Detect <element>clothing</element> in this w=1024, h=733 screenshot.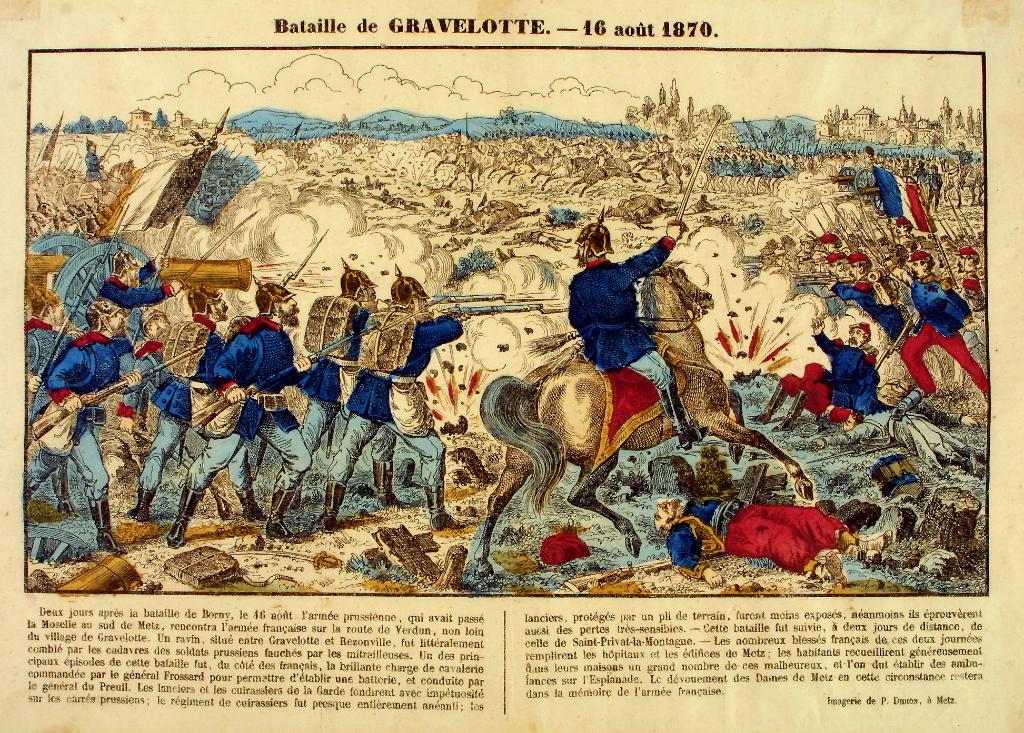
Detection: {"x1": 828, "y1": 248, "x2": 846, "y2": 264}.
